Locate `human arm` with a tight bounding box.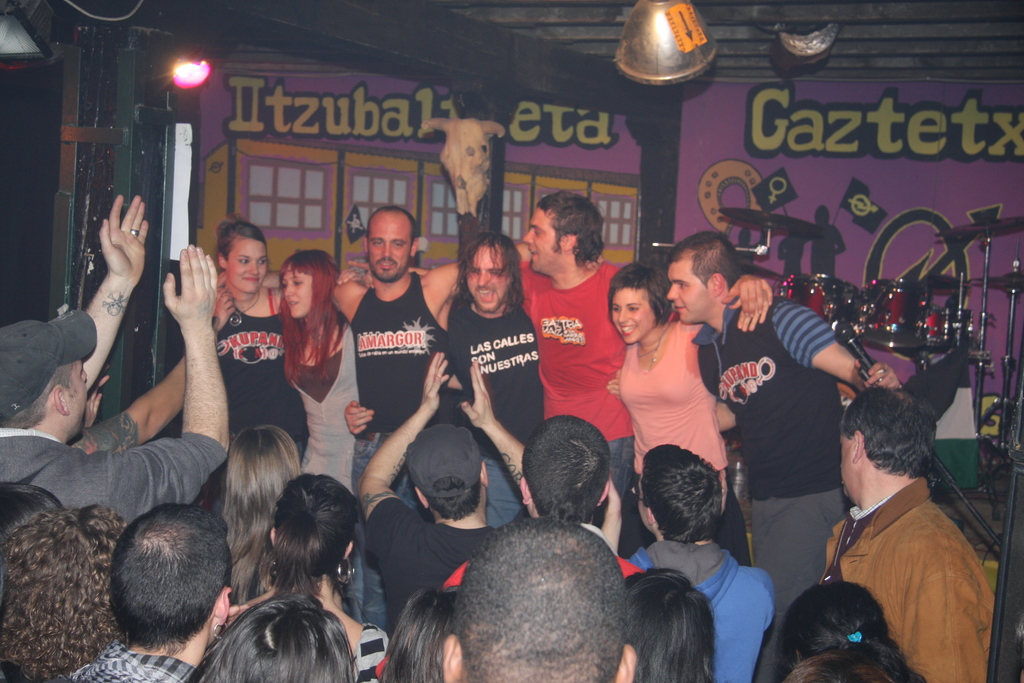
724/272/774/311.
